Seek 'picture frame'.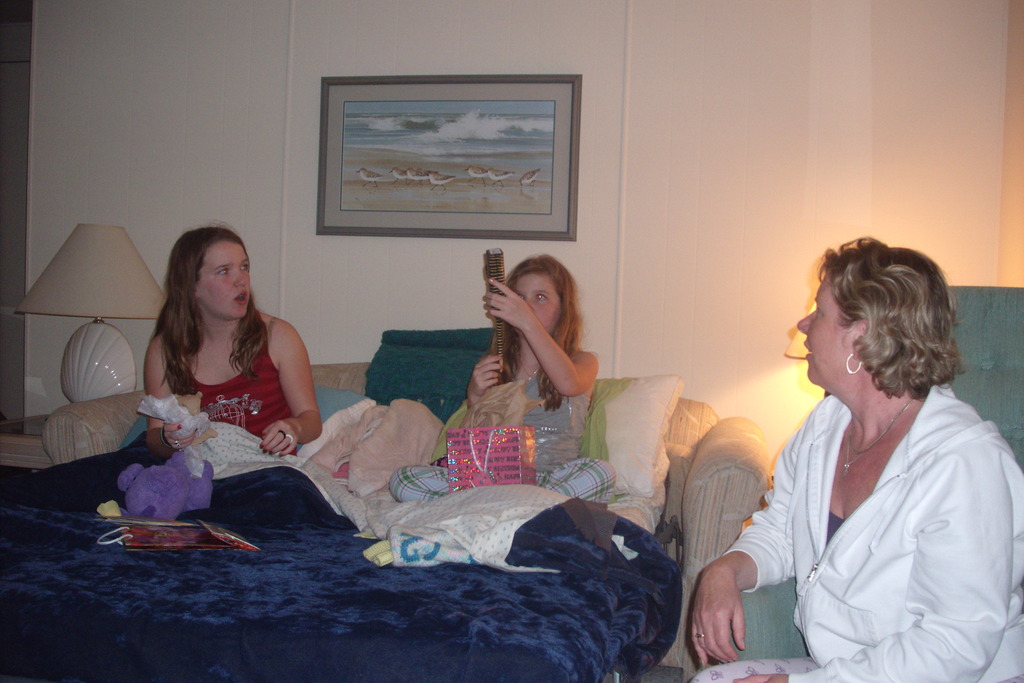
bbox=[309, 73, 609, 259].
